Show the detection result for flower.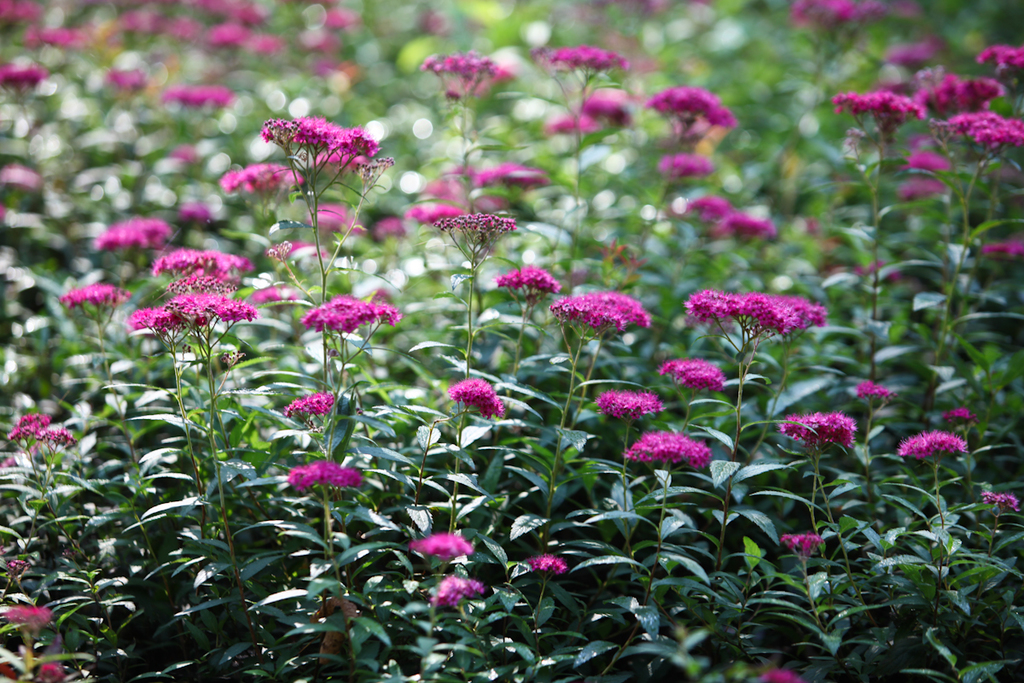
box(436, 213, 518, 234).
